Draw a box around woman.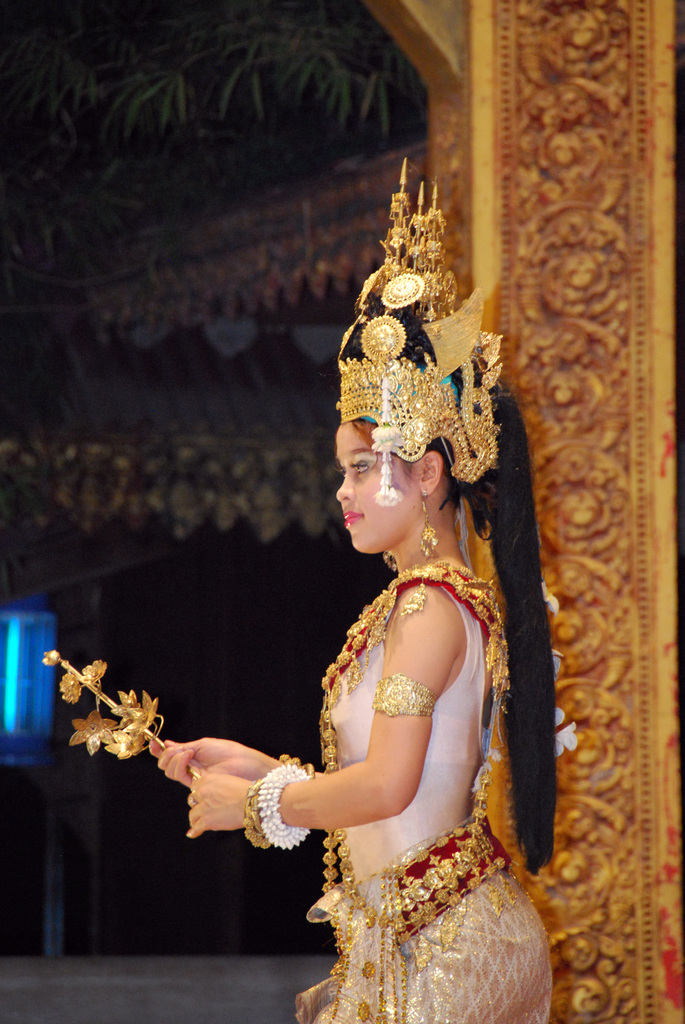
bbox=[150, 164, 560, 1023].
